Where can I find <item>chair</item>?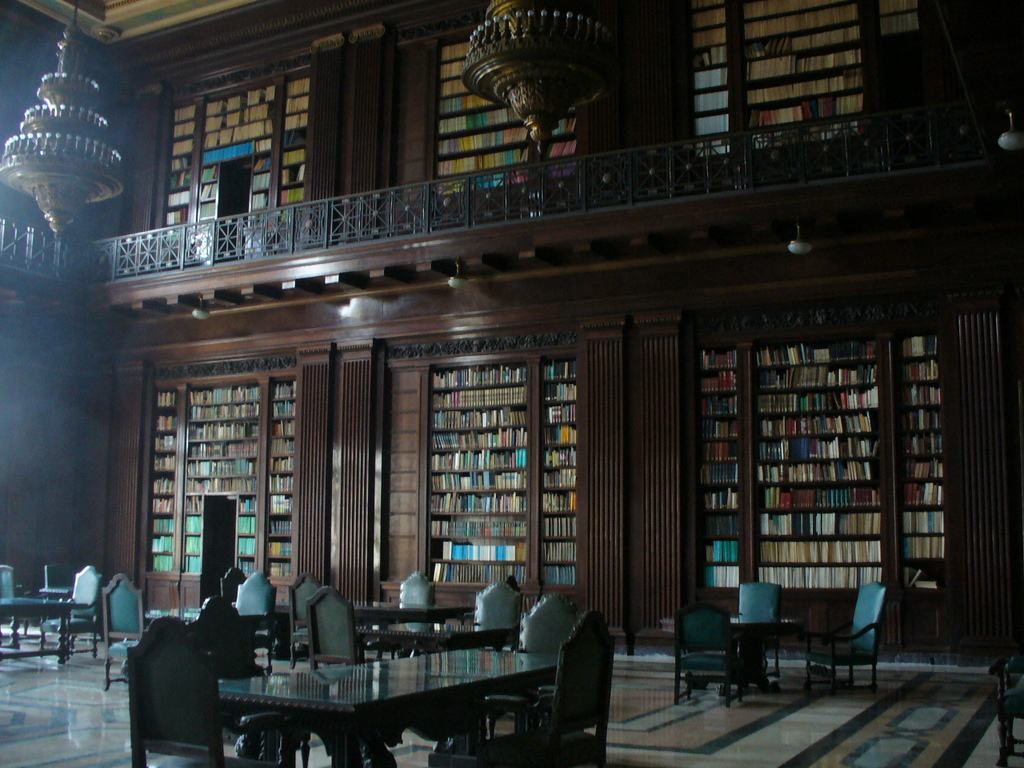
You can find it at l=38, t=566, r=109, b=658.
